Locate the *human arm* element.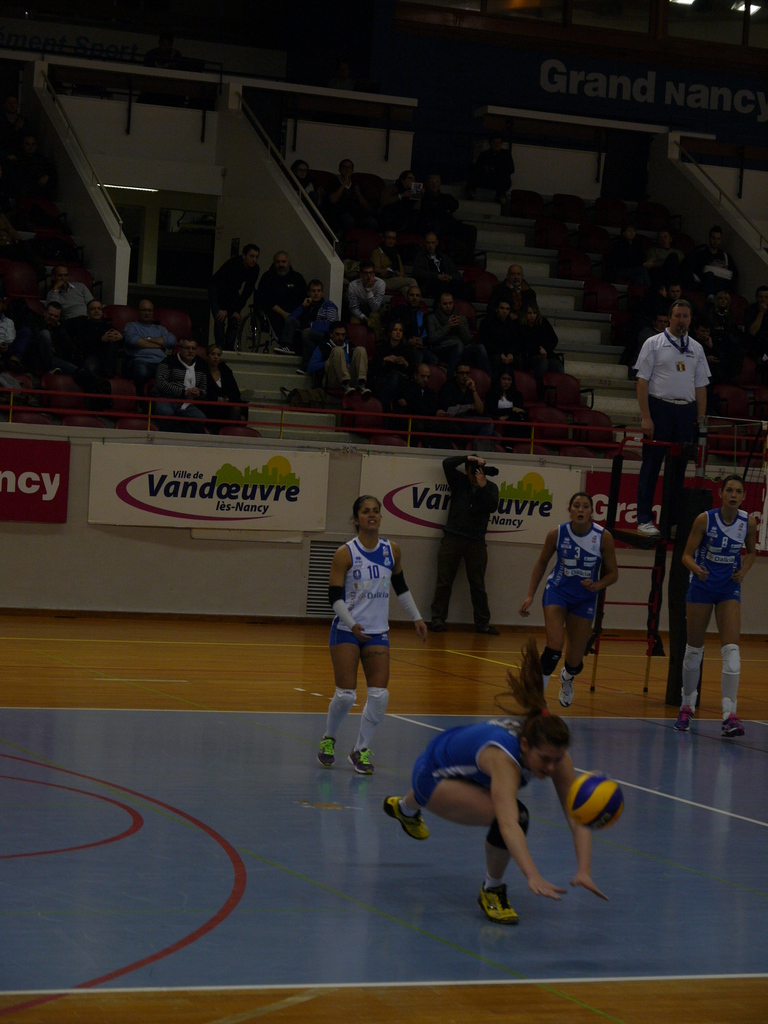
Element bbox: <bbox>324, 547, 364, 643</bbox>.
